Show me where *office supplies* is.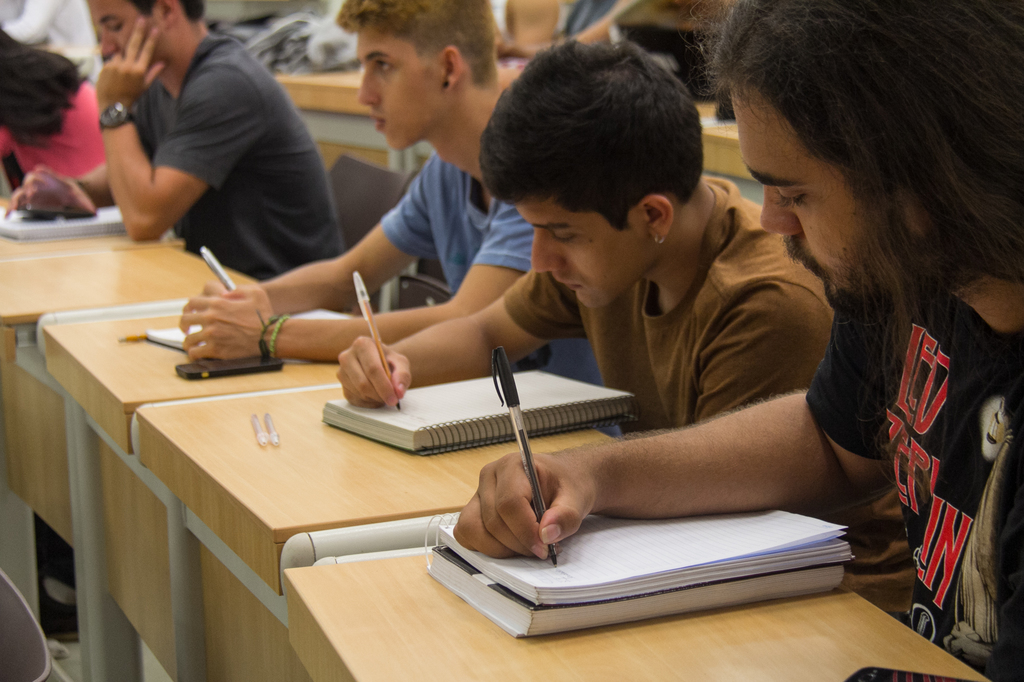
*office supplies* is at BBox(180, 354, 276, 377).
